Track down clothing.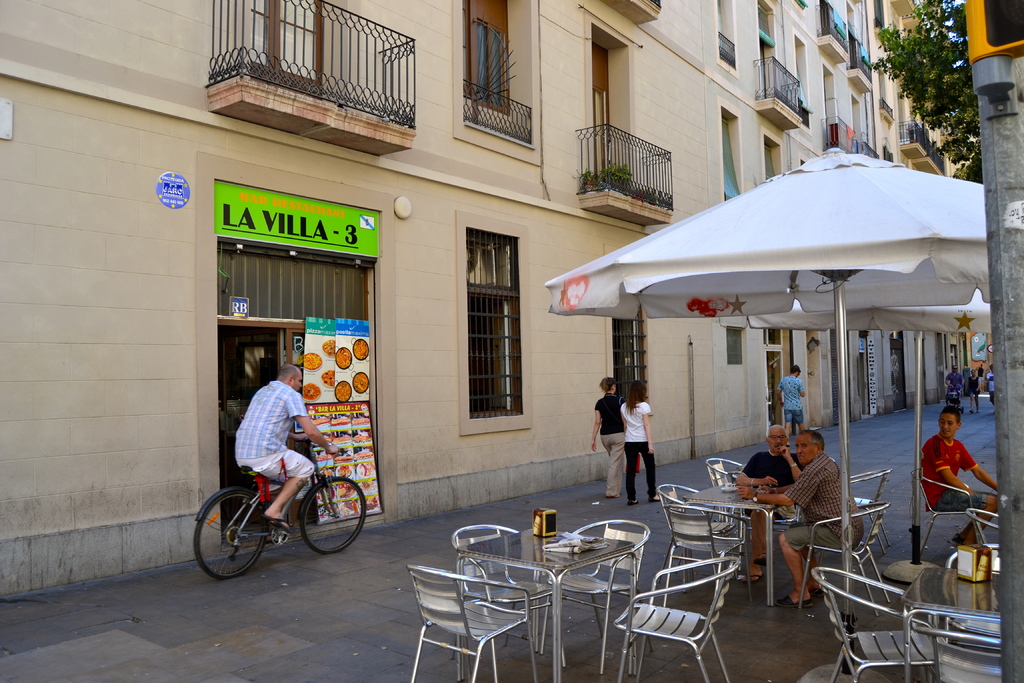
Tracked to 770 366 805 424.
